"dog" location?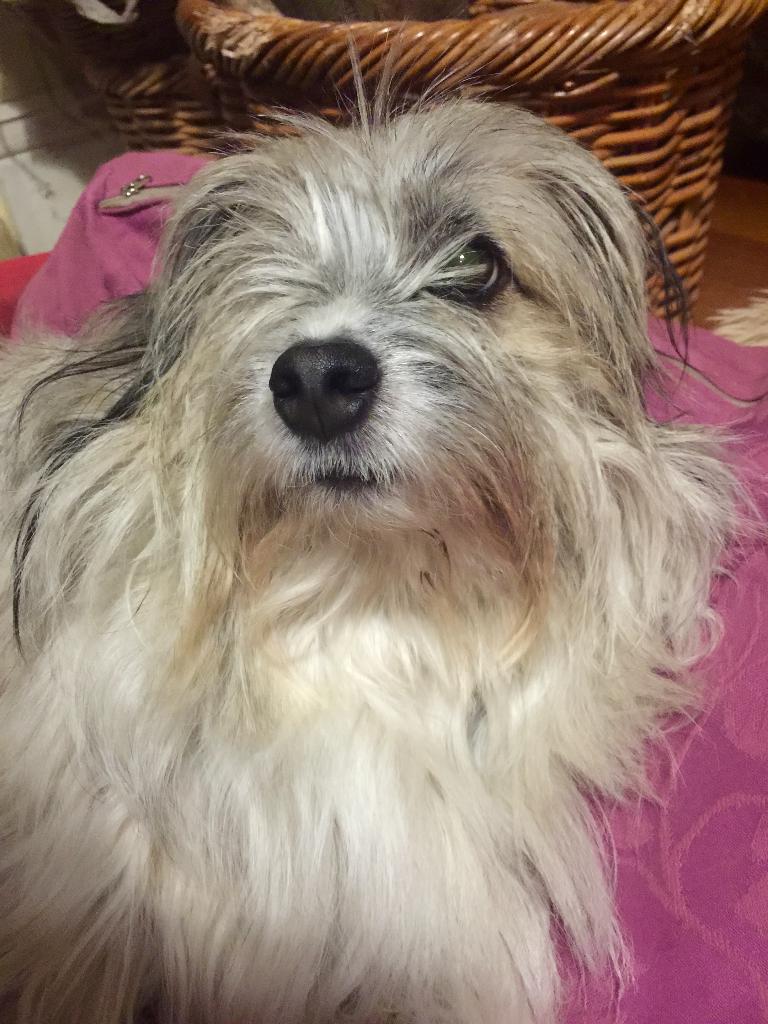
[left=0, top=22, right=746, bottom=1023]
